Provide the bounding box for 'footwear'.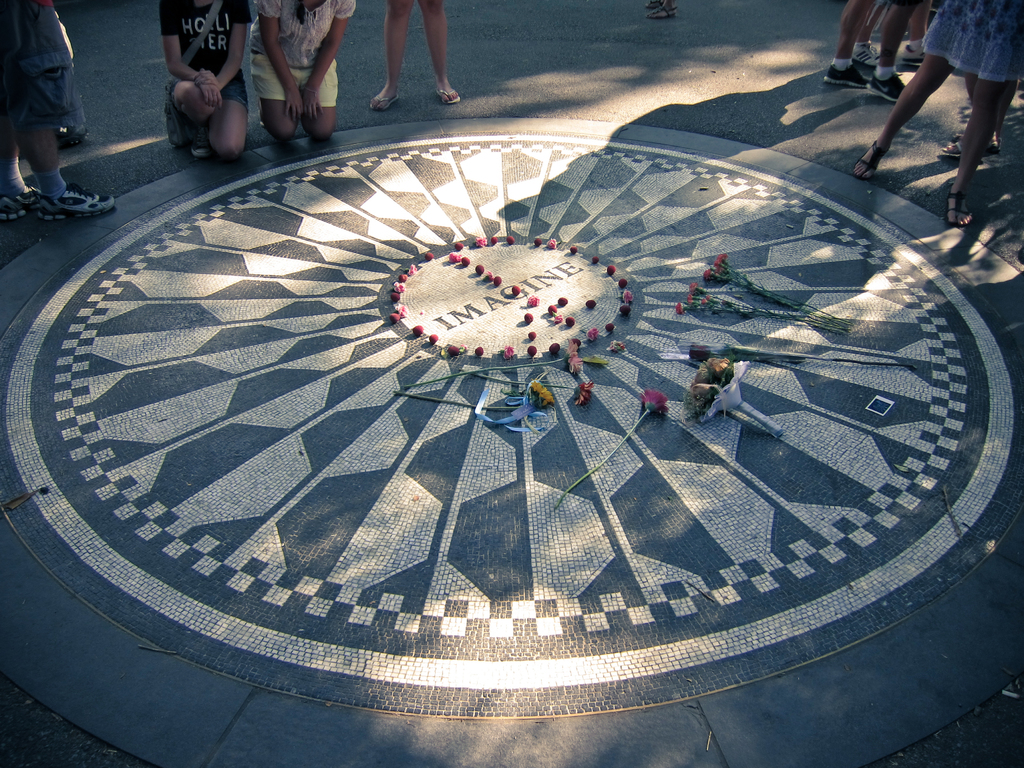
(0, 188, 35, 225).
